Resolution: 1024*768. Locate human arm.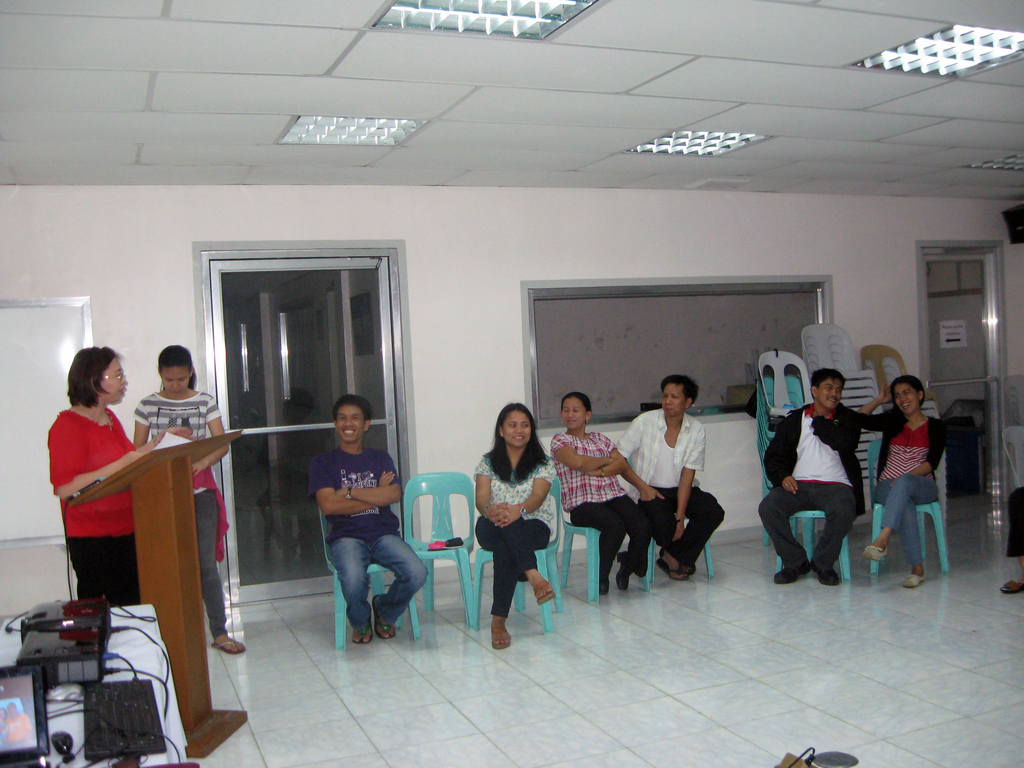
<region>185, 390, 235, 474</region>.
